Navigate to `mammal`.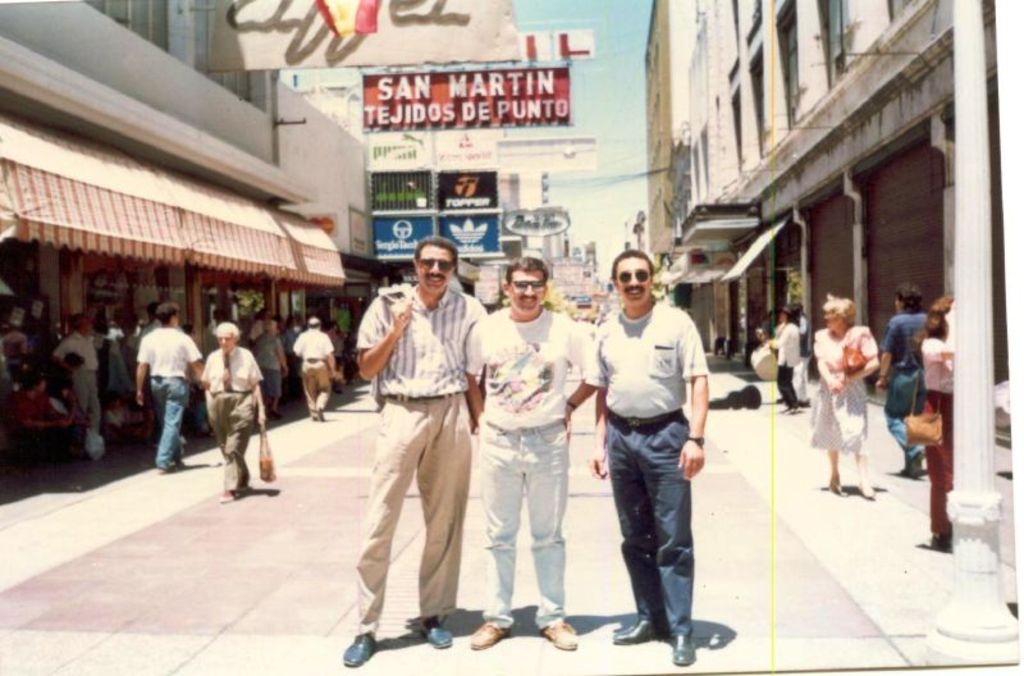
Navigation target: 186 316 212 434.
